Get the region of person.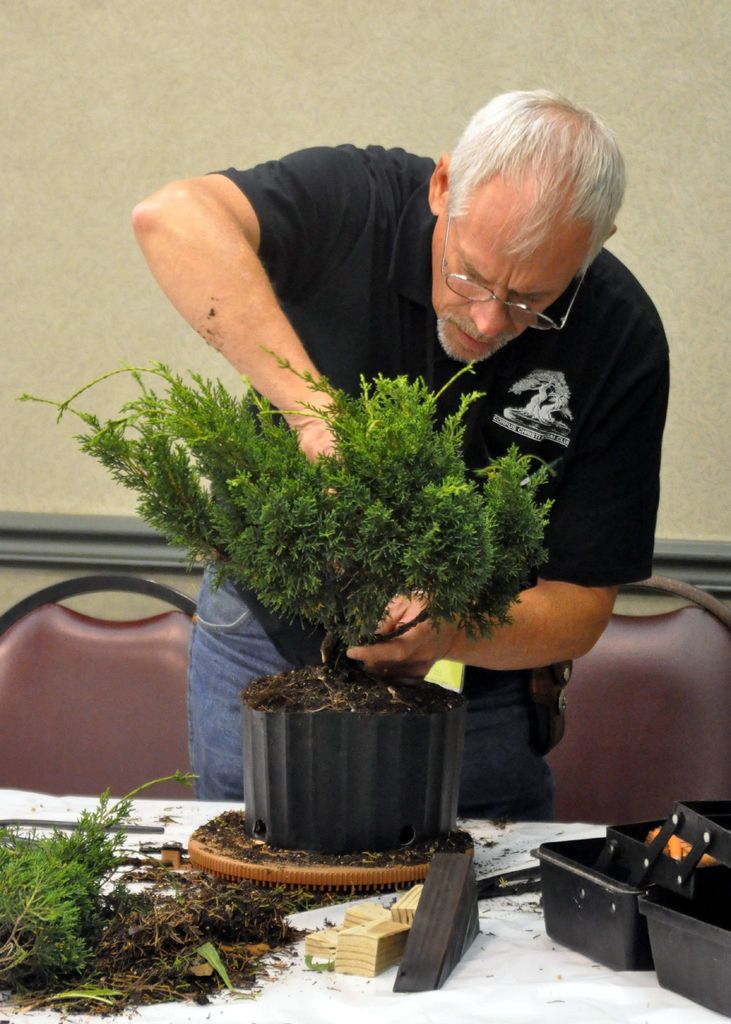
115:94:659:869.
